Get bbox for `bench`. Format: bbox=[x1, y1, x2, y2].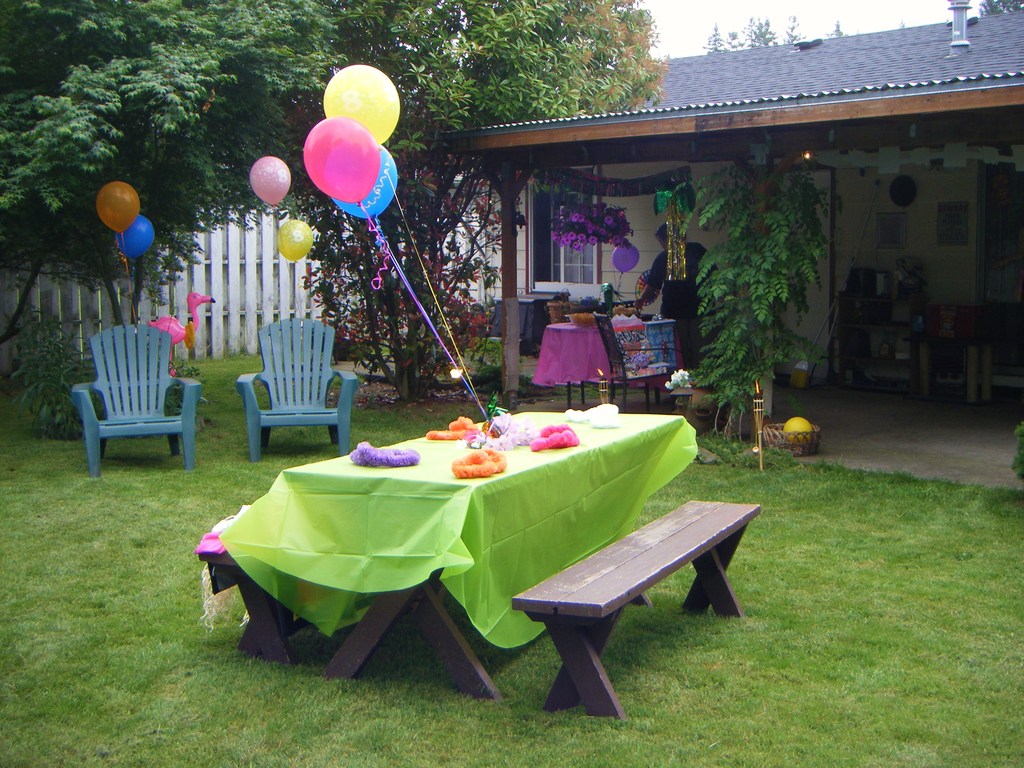
bbox=[483, 479, 767, 723].
